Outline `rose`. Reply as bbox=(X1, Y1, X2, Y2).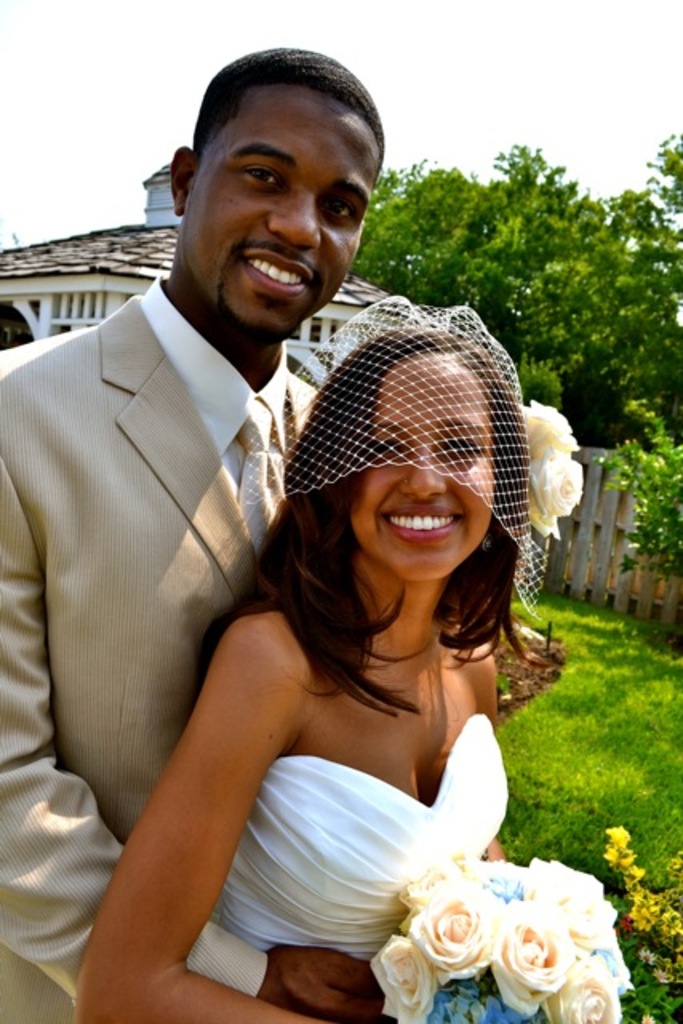
bbox=(517, 390, 592, 541).
